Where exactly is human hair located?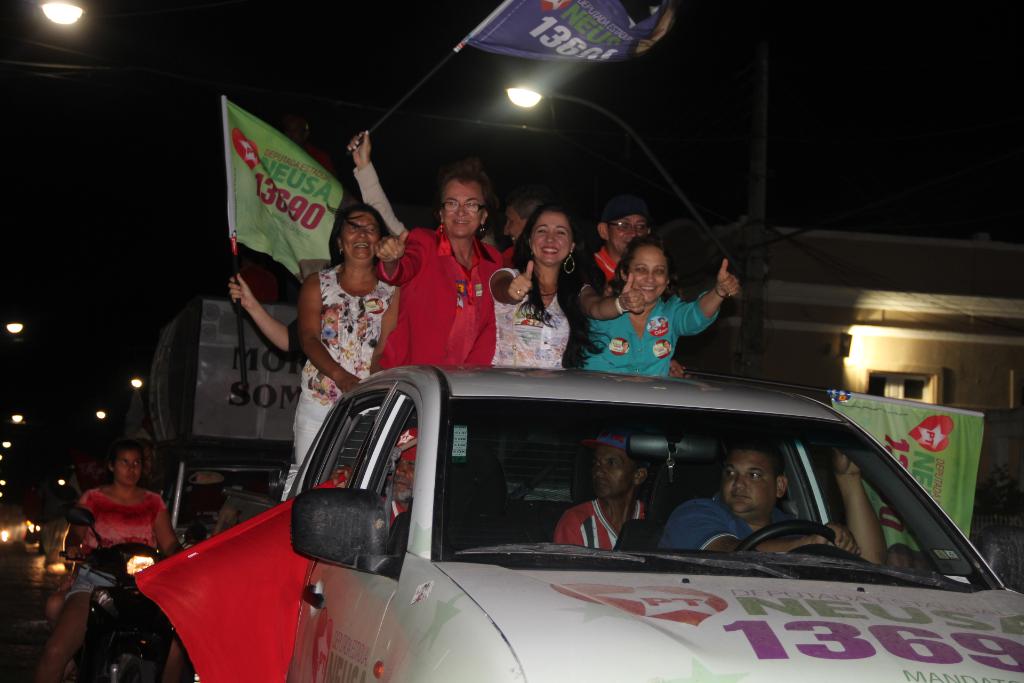
Its bounding box is <bbox>440, 162, 493, 212</bbox>.
